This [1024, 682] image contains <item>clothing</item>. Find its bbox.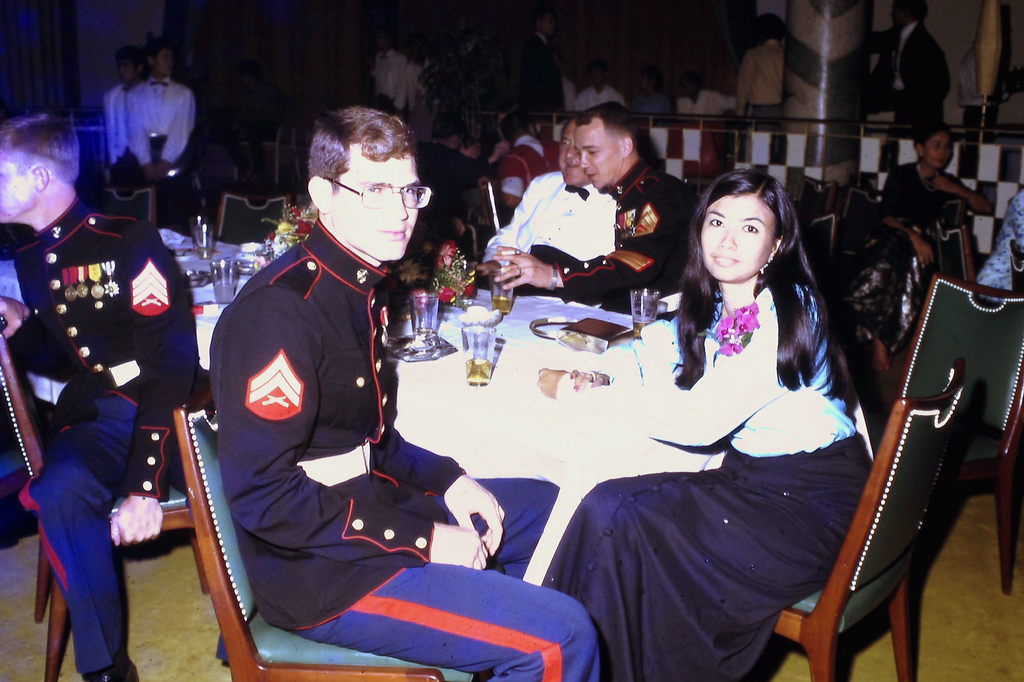
bbox=[15, 179, 191, 642].
